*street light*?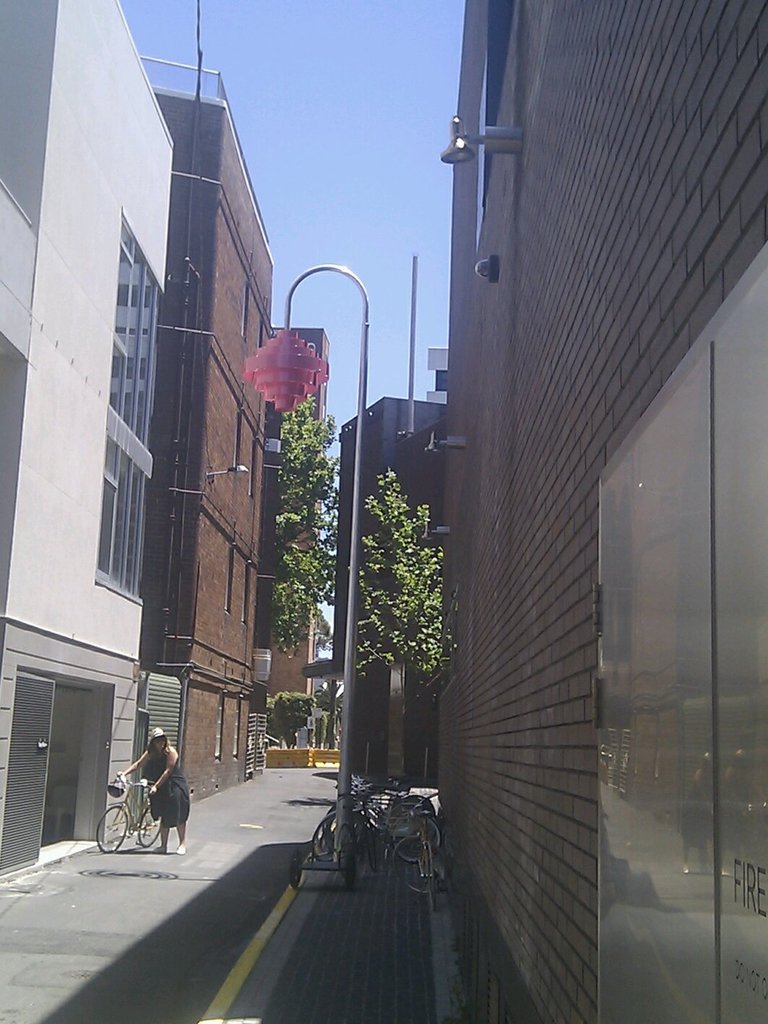
[left=243, top=264, right=369, bottom=890]
